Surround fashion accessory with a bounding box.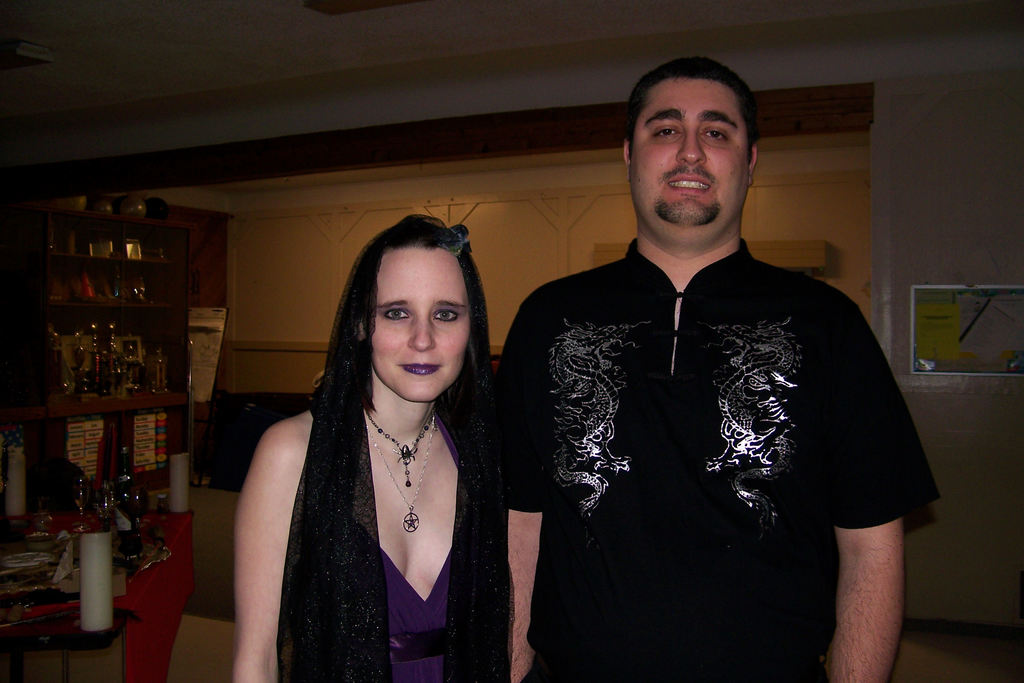
<region>365, 427, 431, 534</region>.
